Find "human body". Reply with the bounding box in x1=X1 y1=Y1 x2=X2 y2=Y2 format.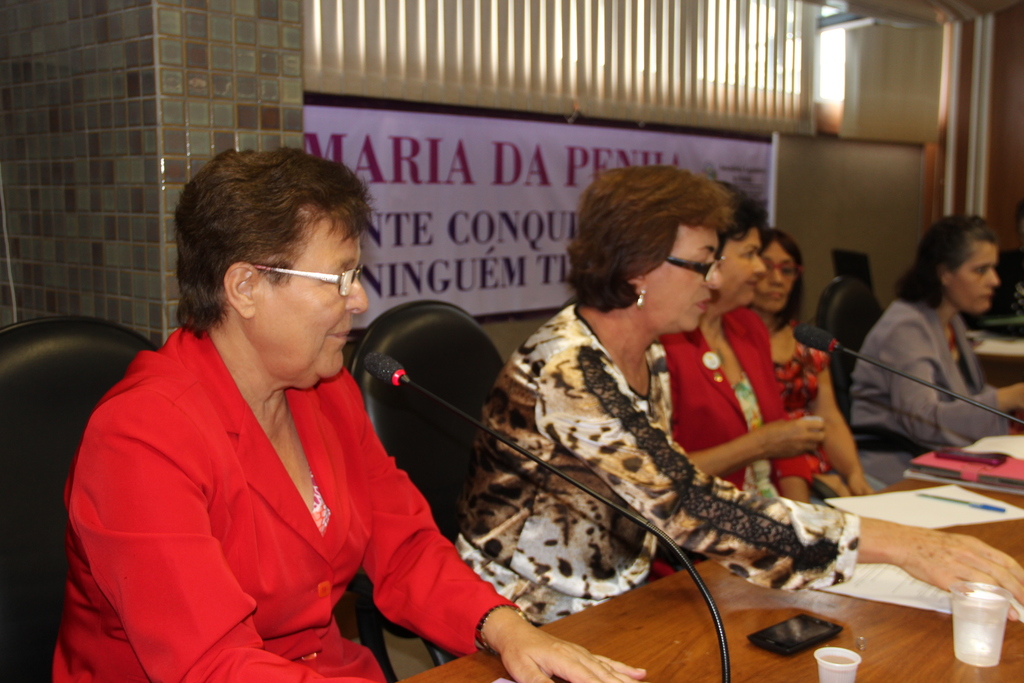
x1=50 y1=324 x2=646 y2=682.
